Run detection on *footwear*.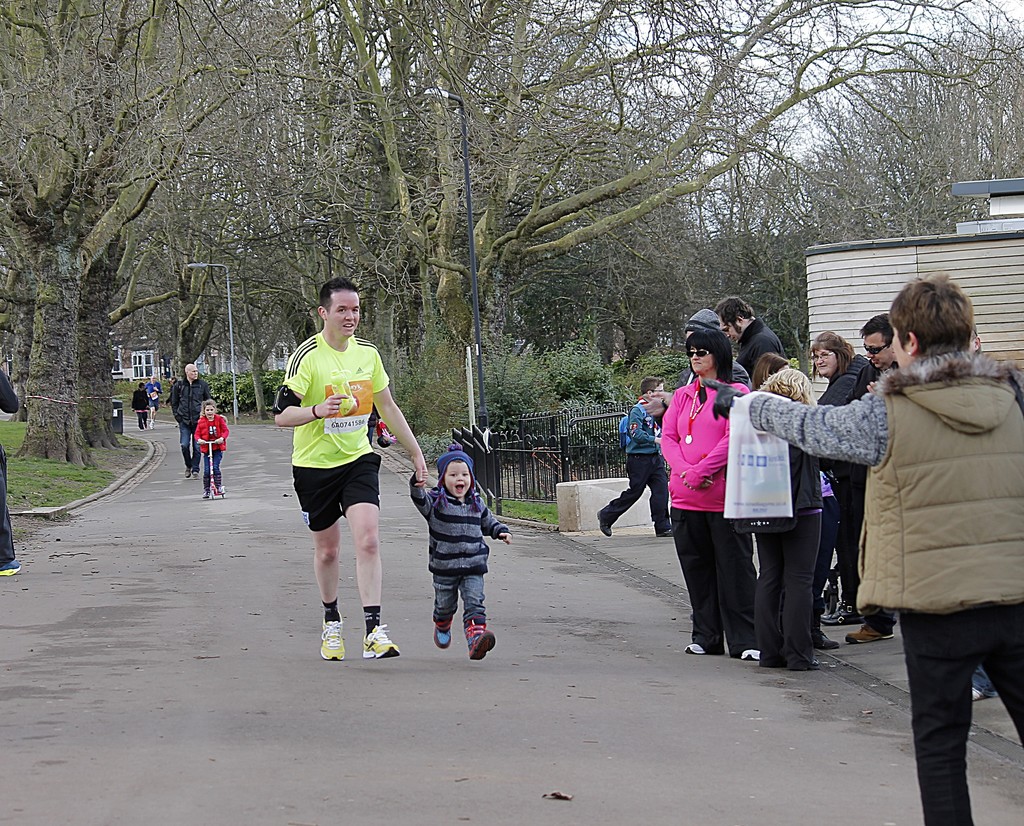
Result: locate(741, 649, 760, 660).
